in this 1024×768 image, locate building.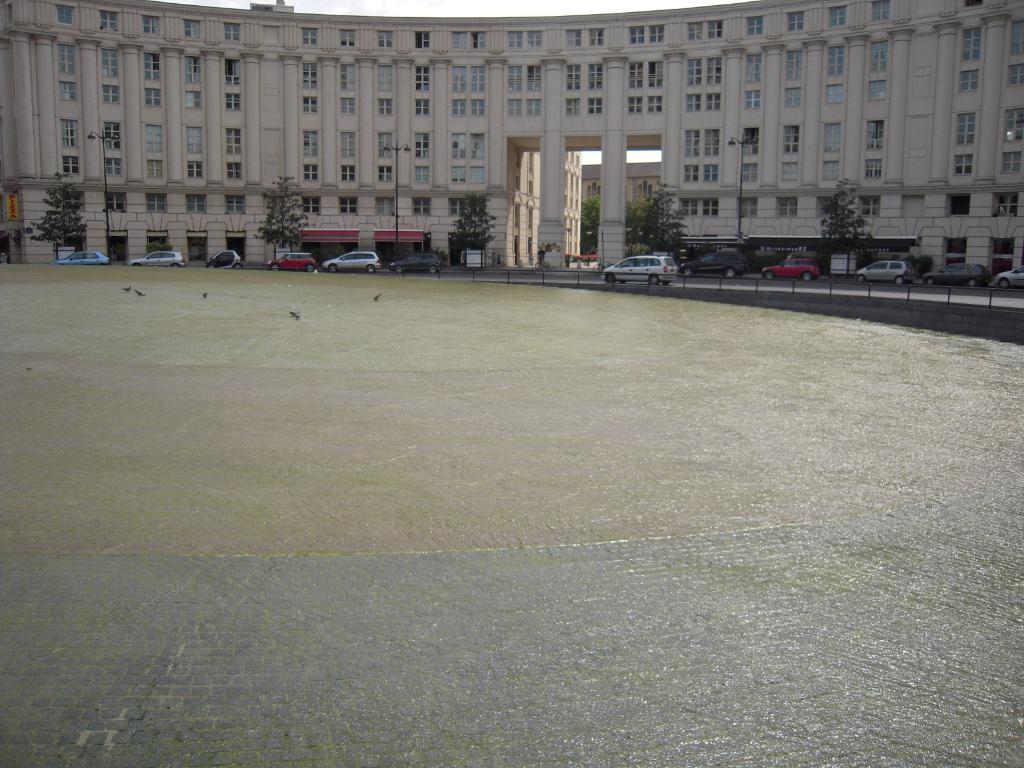
Bounding box: bbox(0, 0, 1023, 278).
